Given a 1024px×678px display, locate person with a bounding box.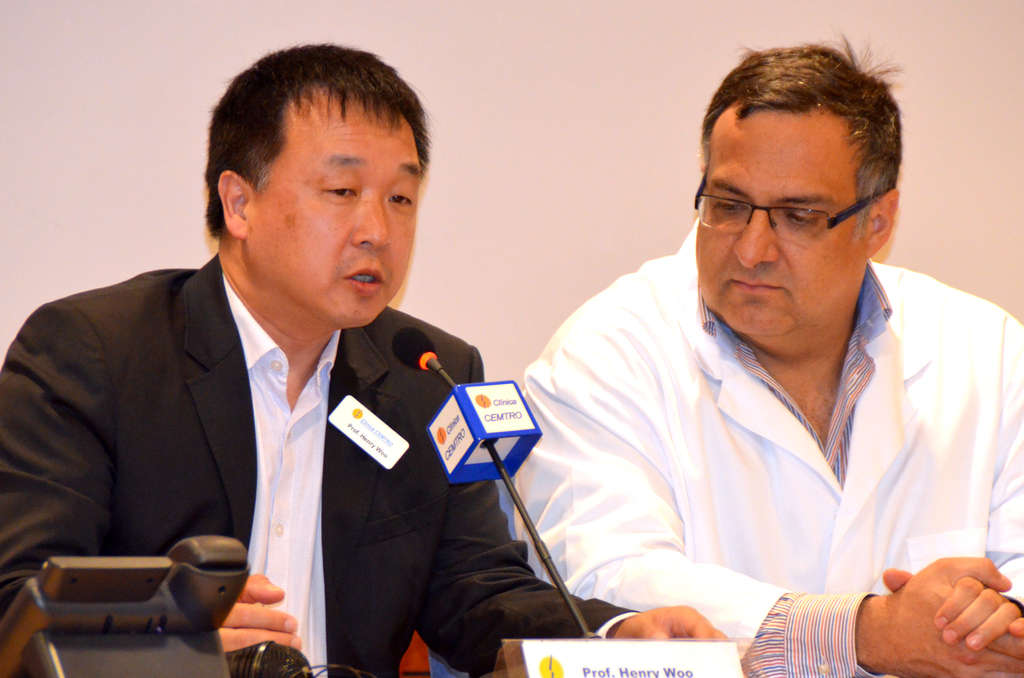
Located: 507,34,1023,677.
